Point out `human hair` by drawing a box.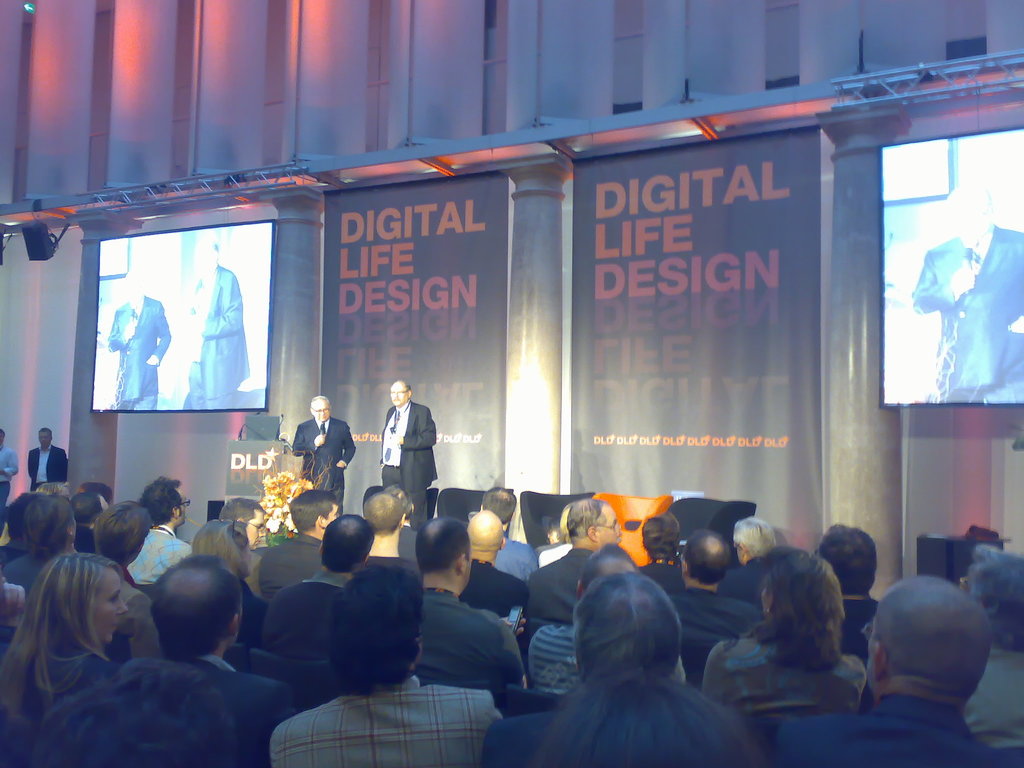
bbox=[20, 495, 73, 561].
